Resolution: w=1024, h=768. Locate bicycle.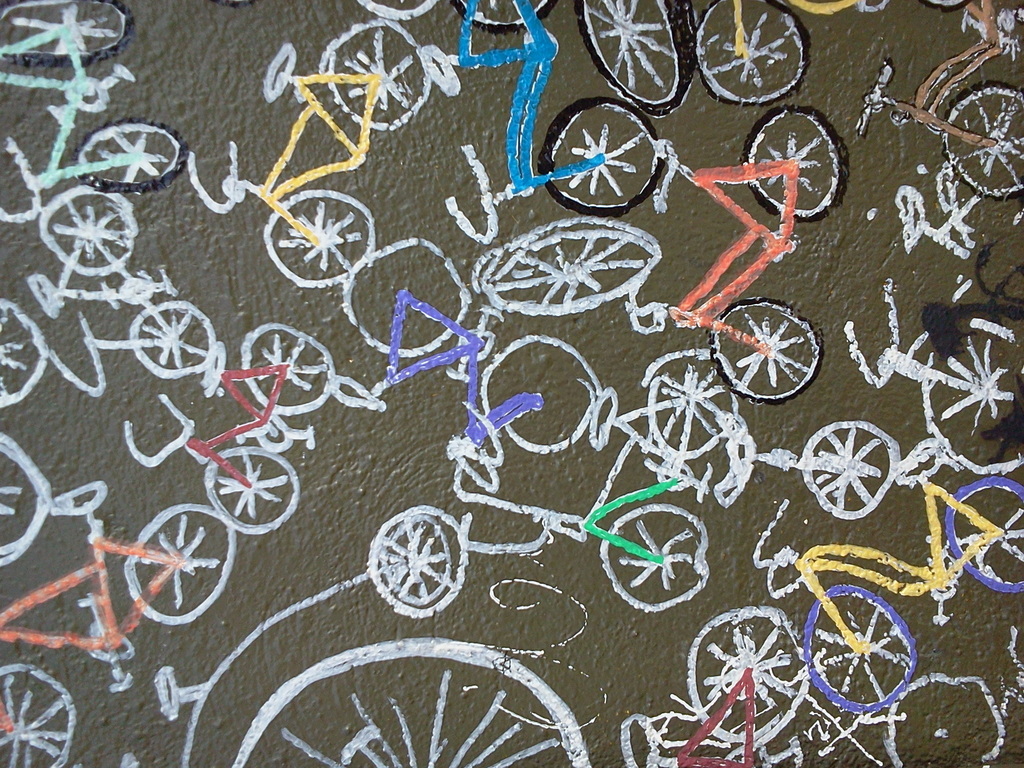
select_region(463, 0, 667, 212).
